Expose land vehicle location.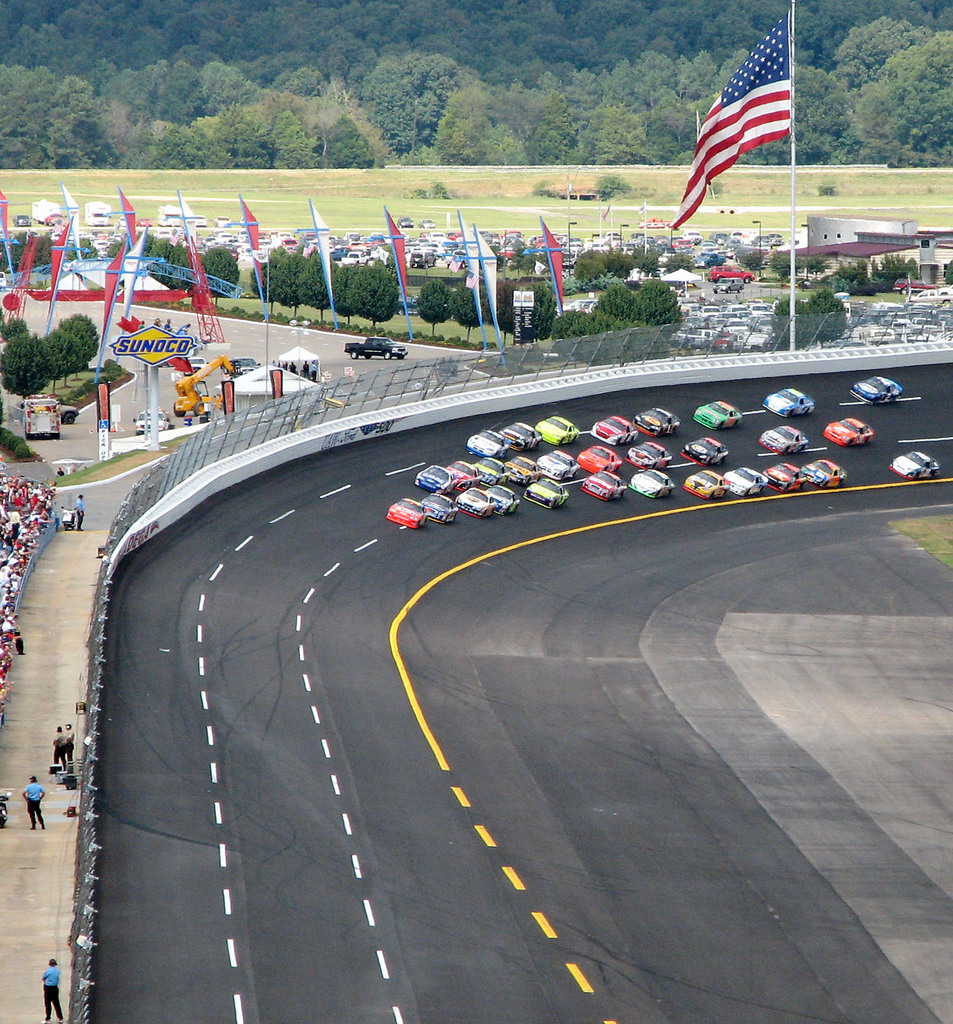
Exposed at <region>228, 358, 261, 378</region>.
